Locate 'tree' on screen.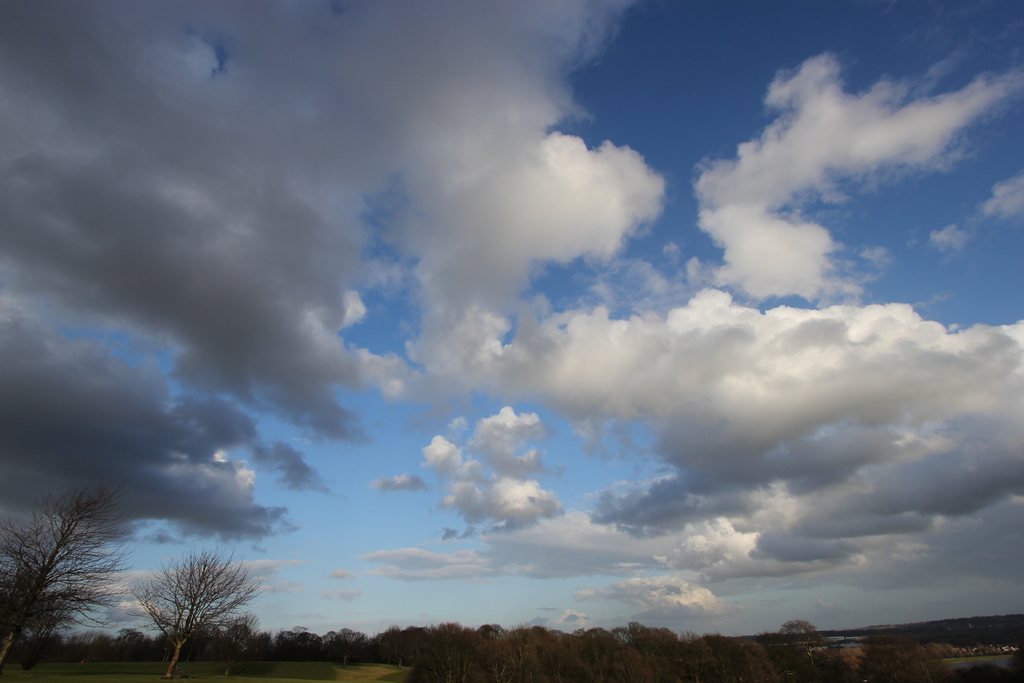
On screen at BBox(127, 558, 262, 682).
